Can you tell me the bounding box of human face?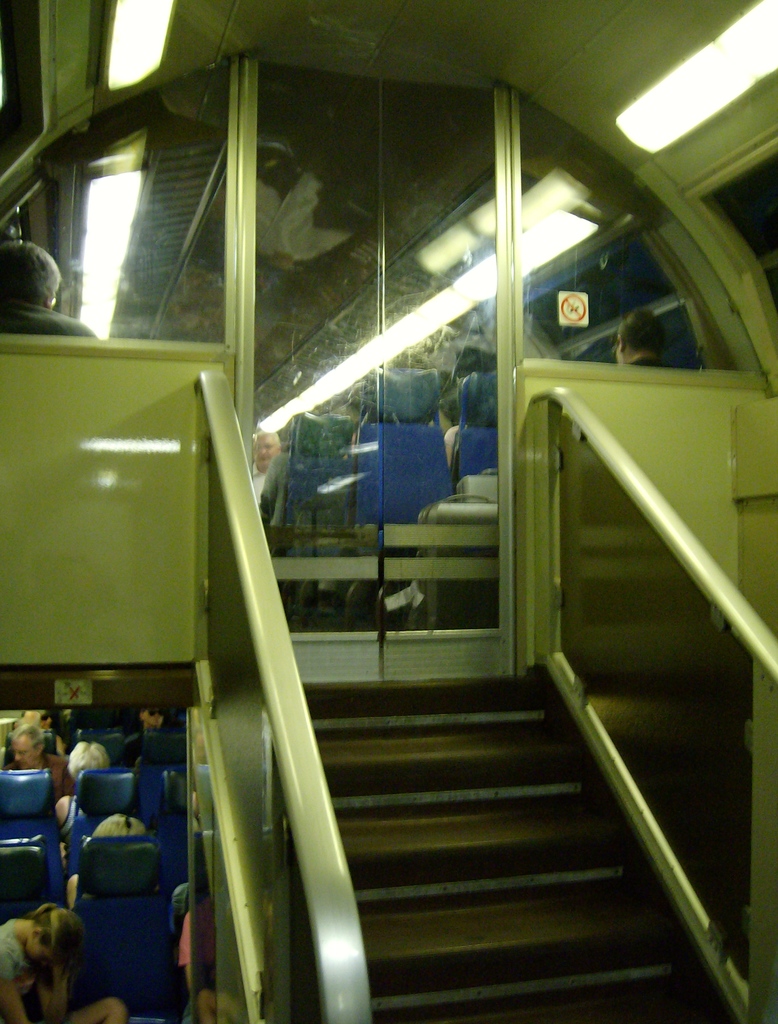
614, 332, 624, 365.
